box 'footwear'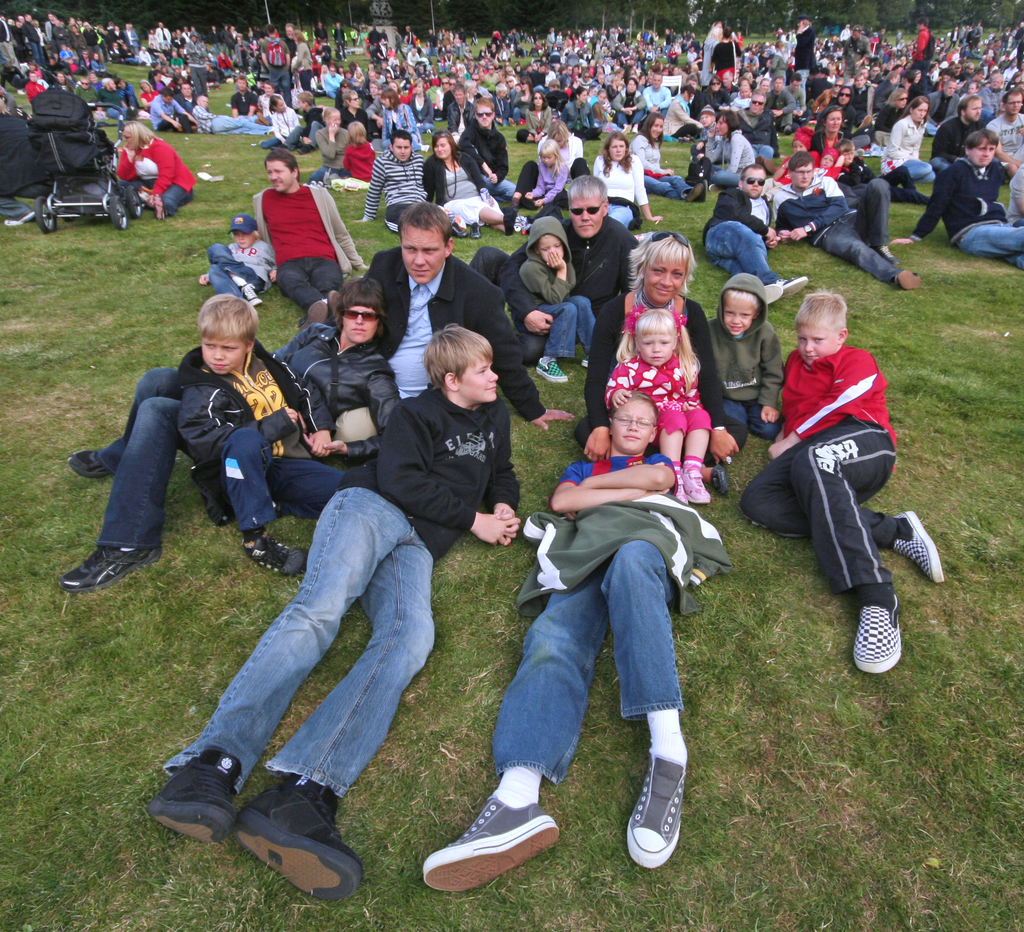
(531,357,571,382)
